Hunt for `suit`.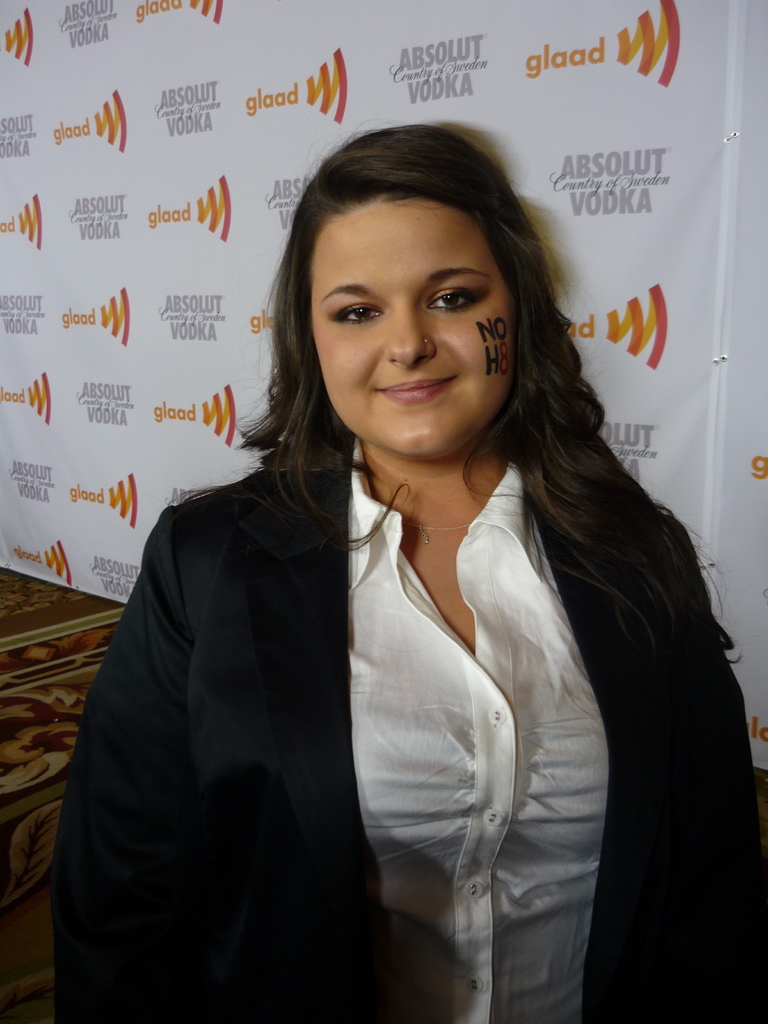
Hunted down at <box>65,273,732,990</box>.
